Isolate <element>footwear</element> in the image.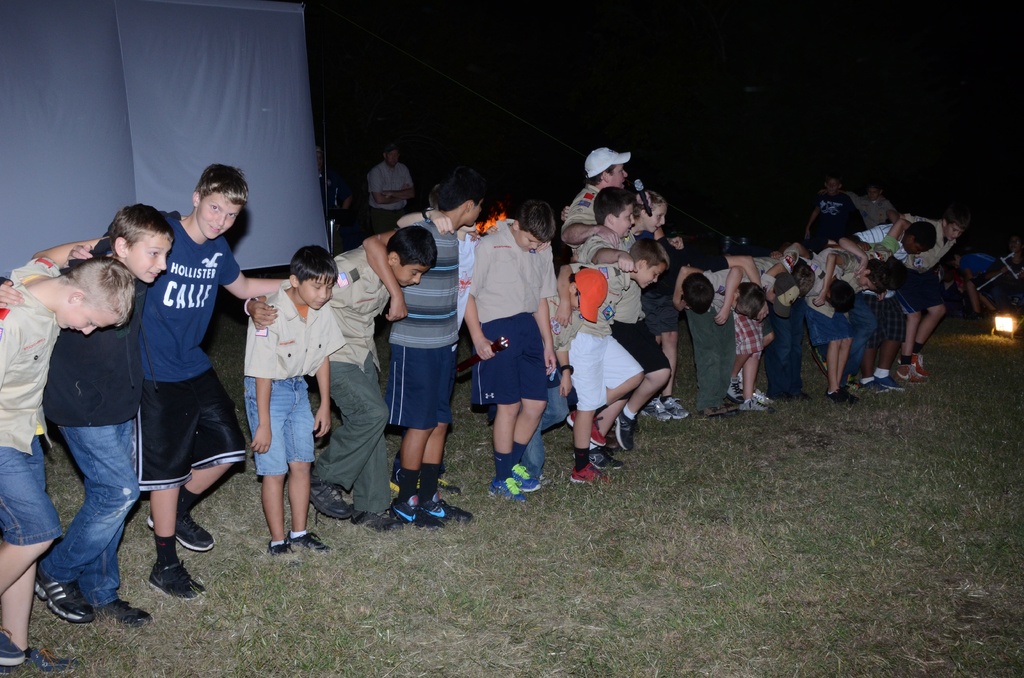
Isolated region: box=[616, 407, 637, 453].
